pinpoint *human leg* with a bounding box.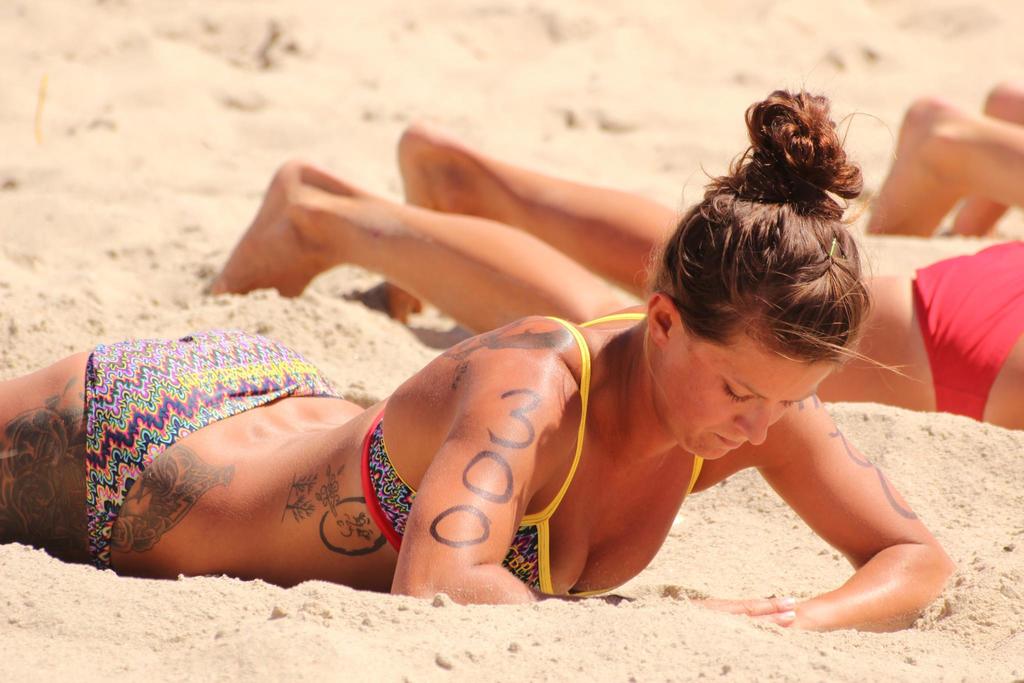
<box>0,350,89,562</box>.
